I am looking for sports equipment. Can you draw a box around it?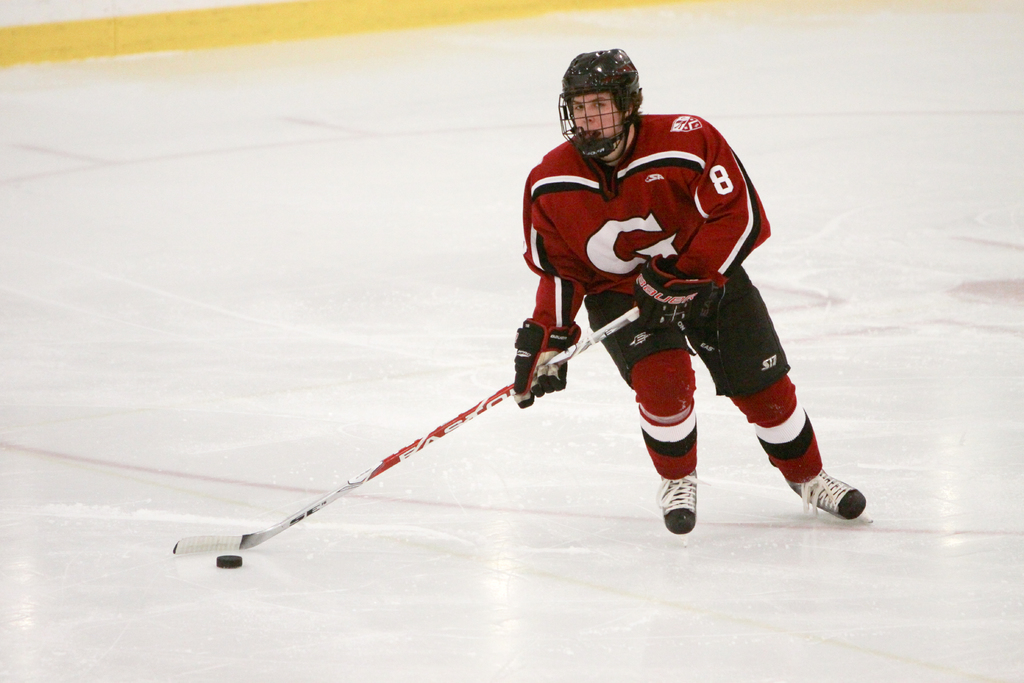
Sure, the bounding box is locate(630, 254, 707, 338).
